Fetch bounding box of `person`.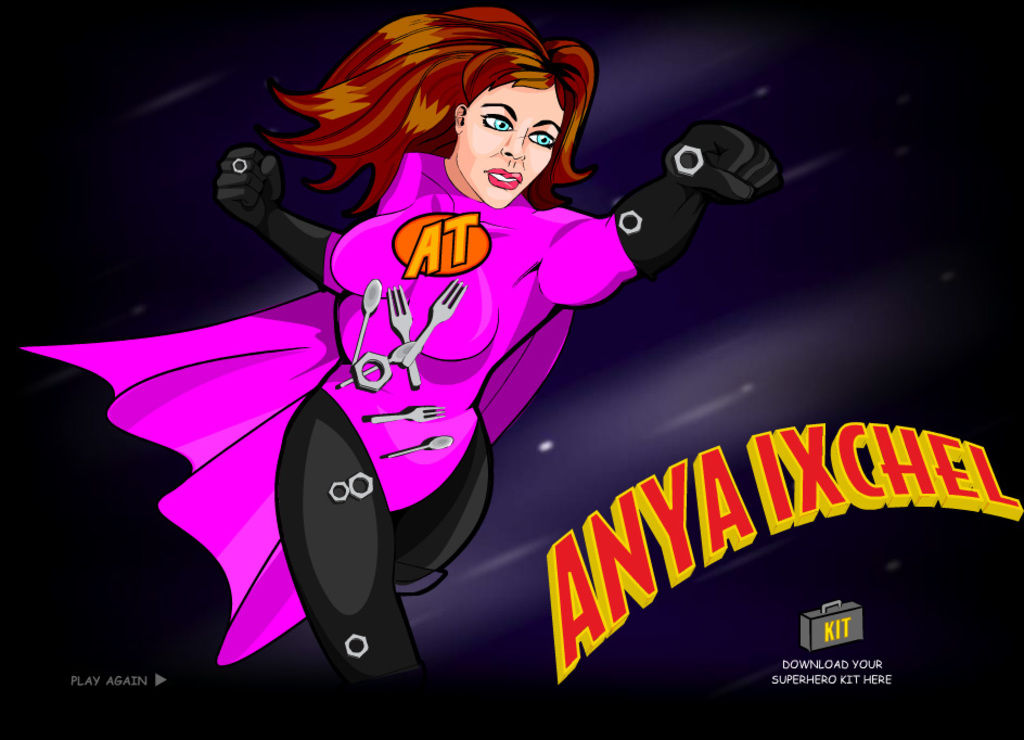
Bbox: rect(84, 51, 741, 709).
